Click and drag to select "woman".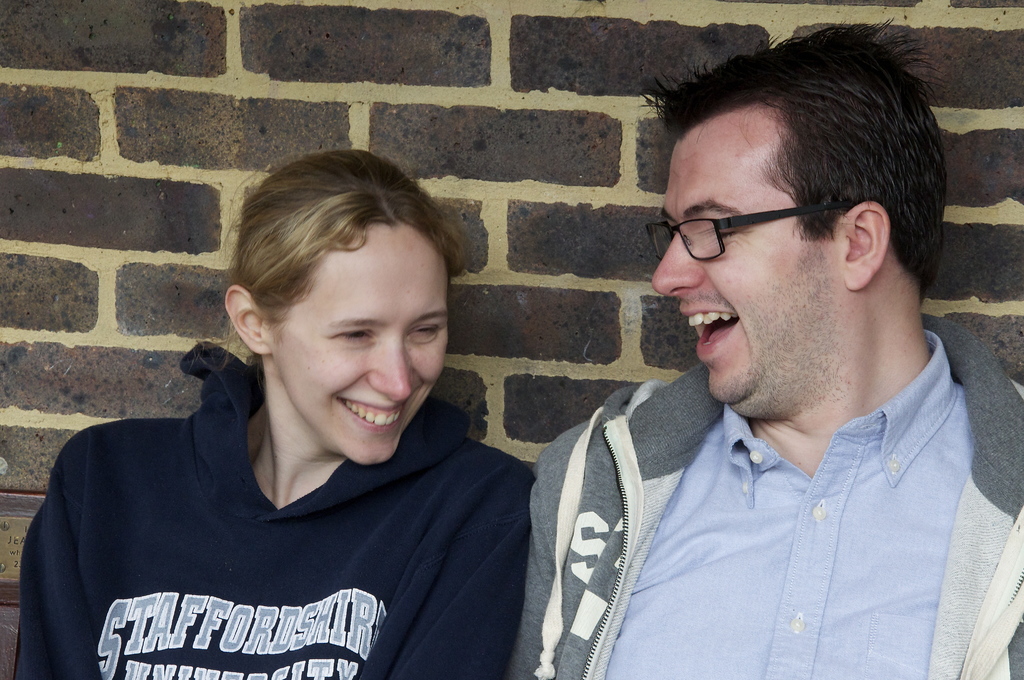
Selection: bbox=[8, 146, 541, 679].
